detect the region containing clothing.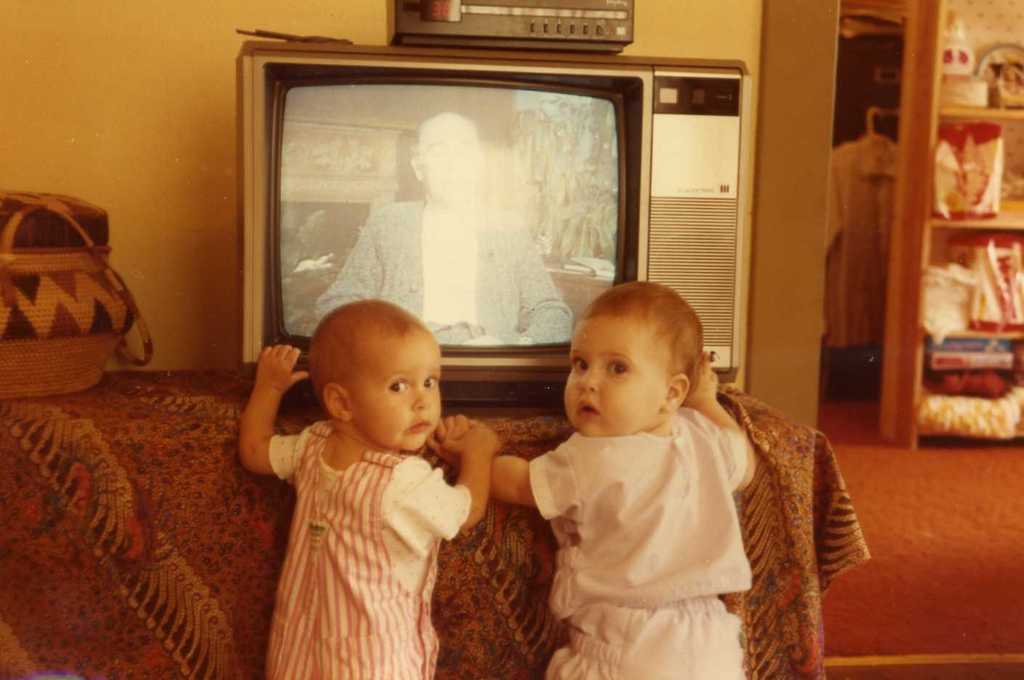
bbox=[233, 335, 499, 657].
